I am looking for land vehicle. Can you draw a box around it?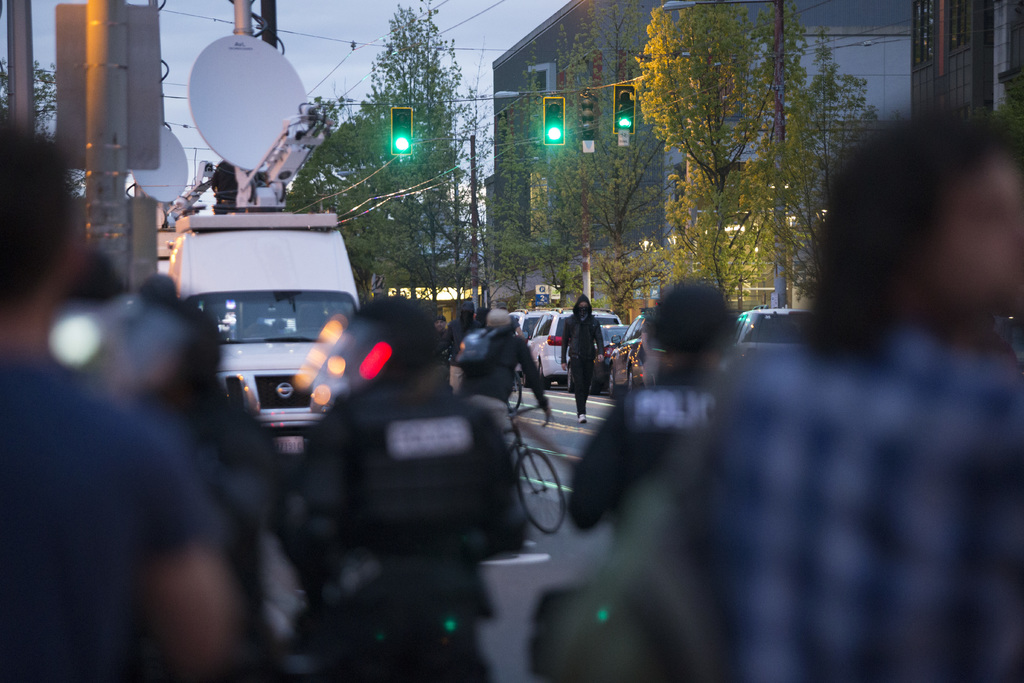
Sure, the bounding box is crop(594, 320, 628, 388).
